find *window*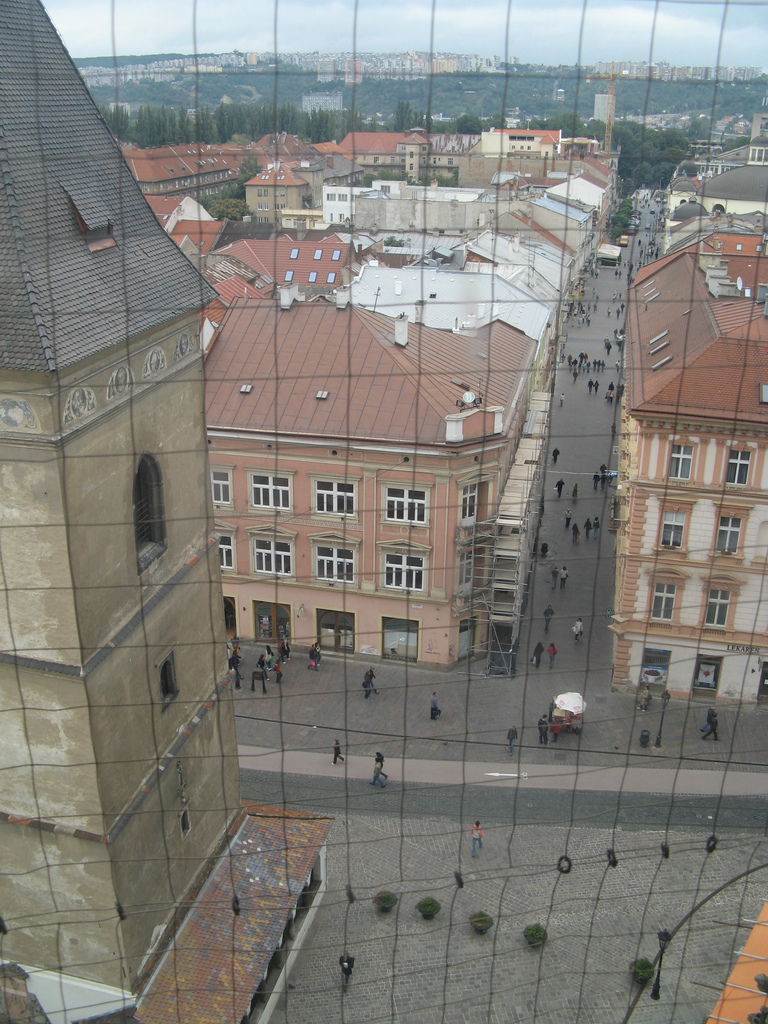
Rect(156, 650, 182, 713)
